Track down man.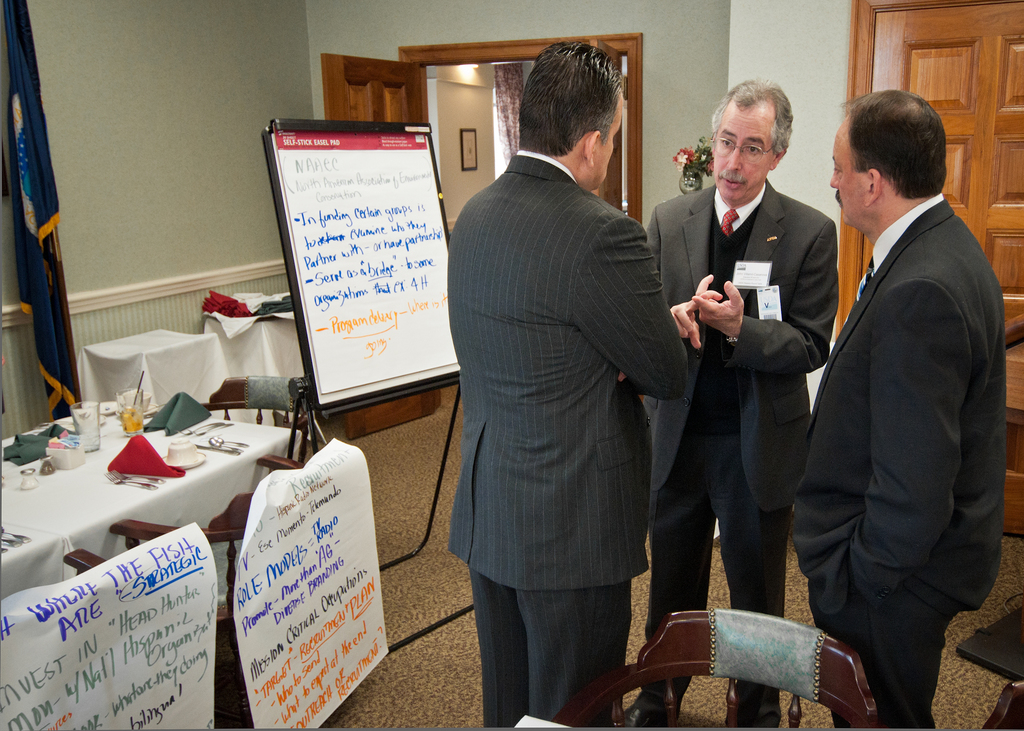
Tracked to pyautogui.locateOnScreen(644, 80, 835, 730).
